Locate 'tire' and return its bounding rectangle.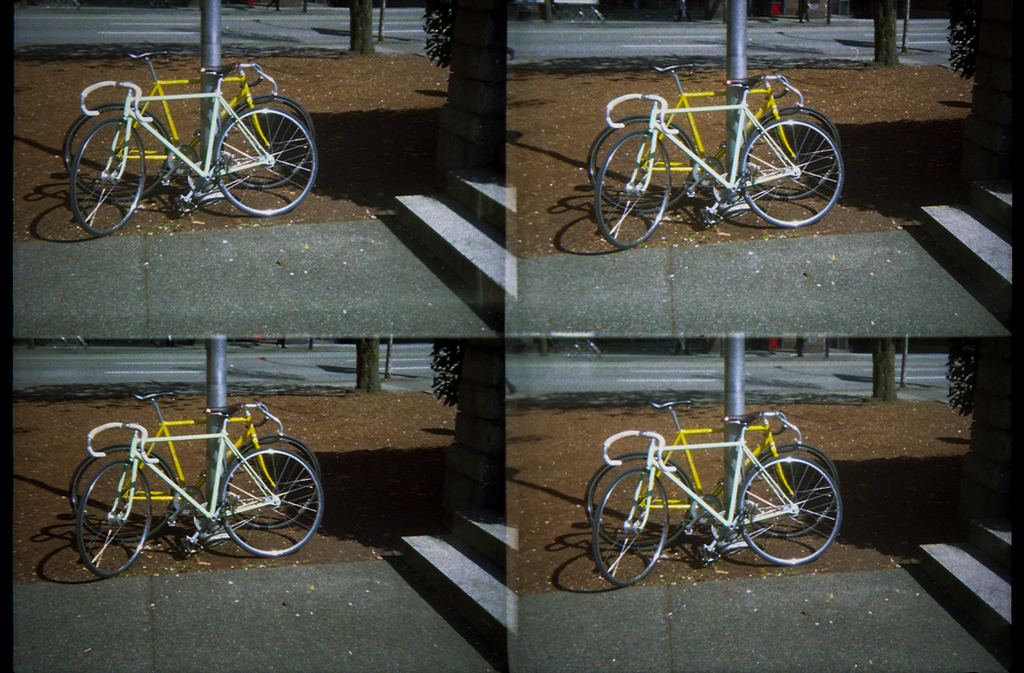
{"x1": 735, "y1": 457, "x2": 842, "y2": 566}.
